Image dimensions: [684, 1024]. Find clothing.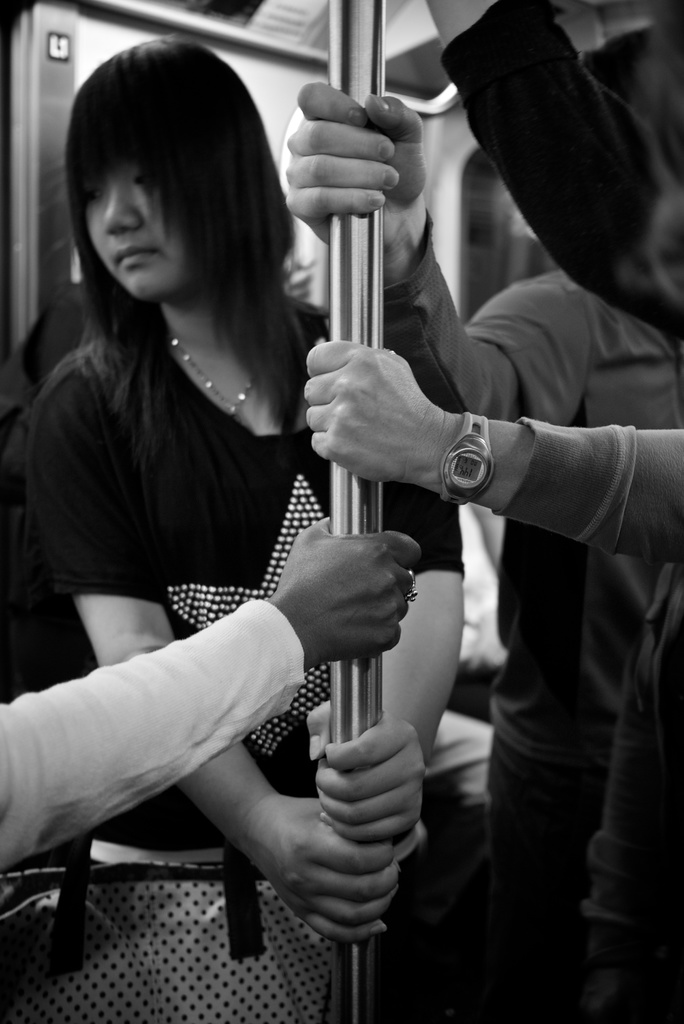
378/262/683/881.
